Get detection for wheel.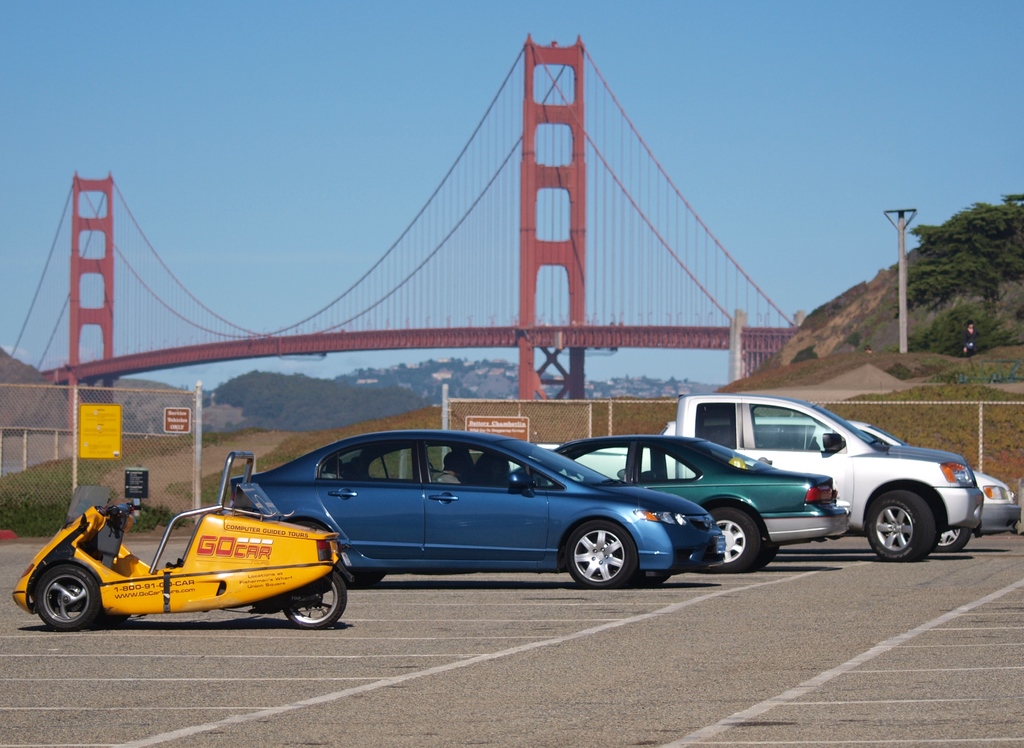
Detection: Rect(934, 525, 975, 550).
